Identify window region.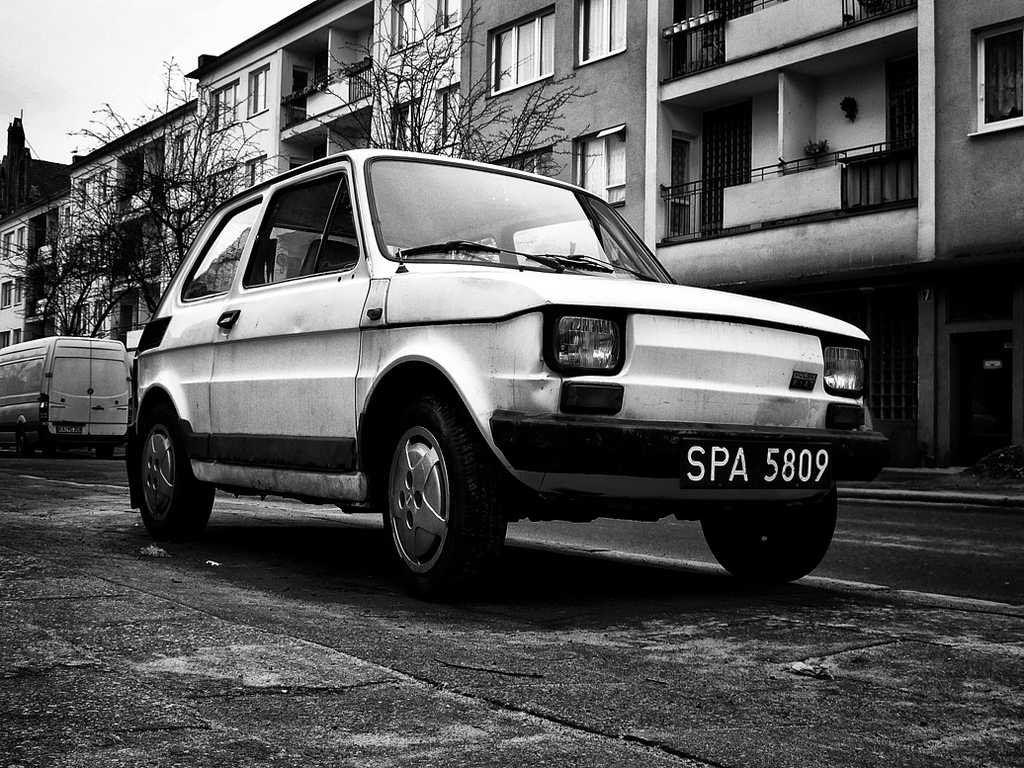
Region: (963, 0, 1018, 146).
